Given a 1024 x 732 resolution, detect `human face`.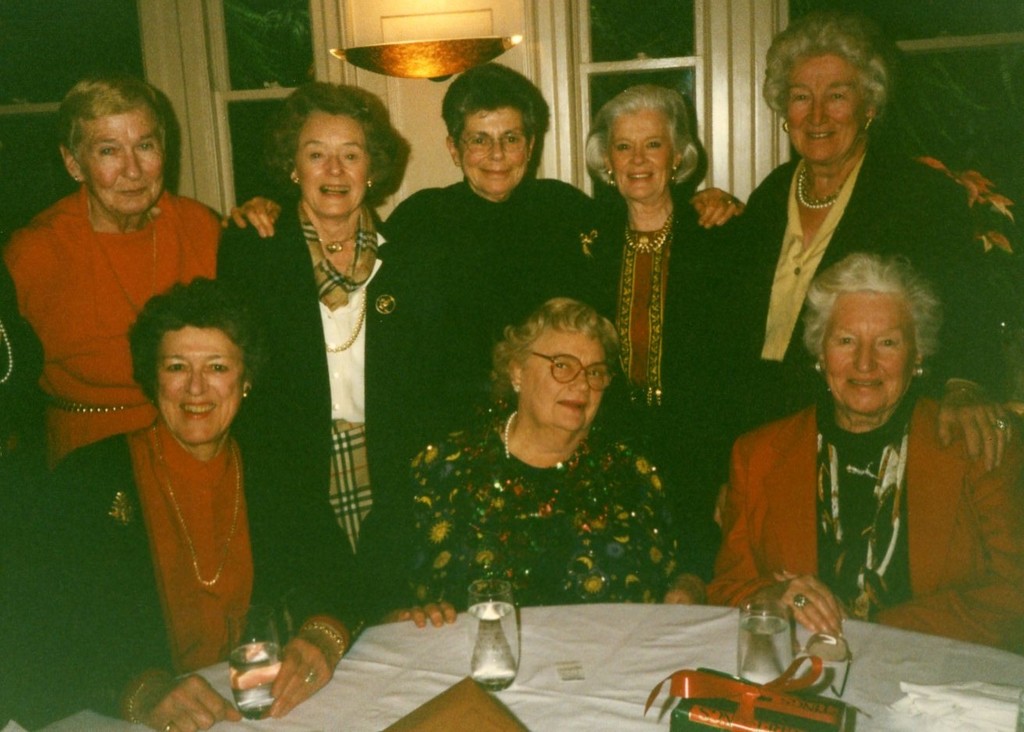
(295, 114, 369, 218).
